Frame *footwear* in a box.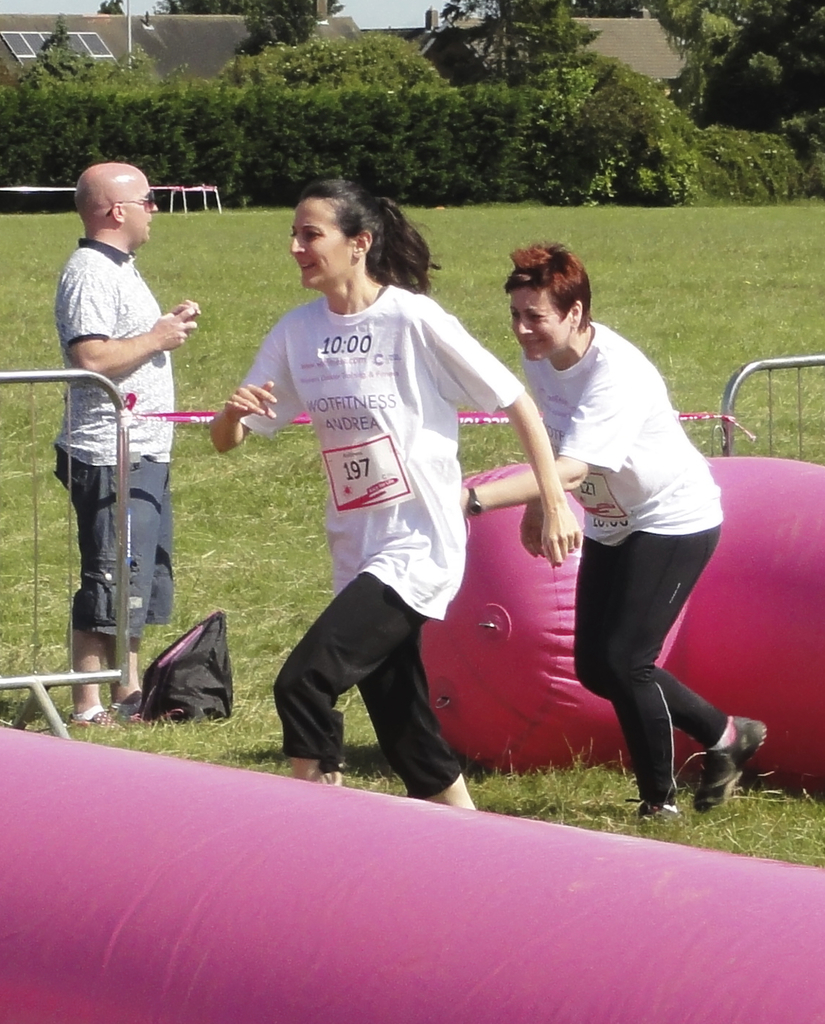
(64,703,129,740).
